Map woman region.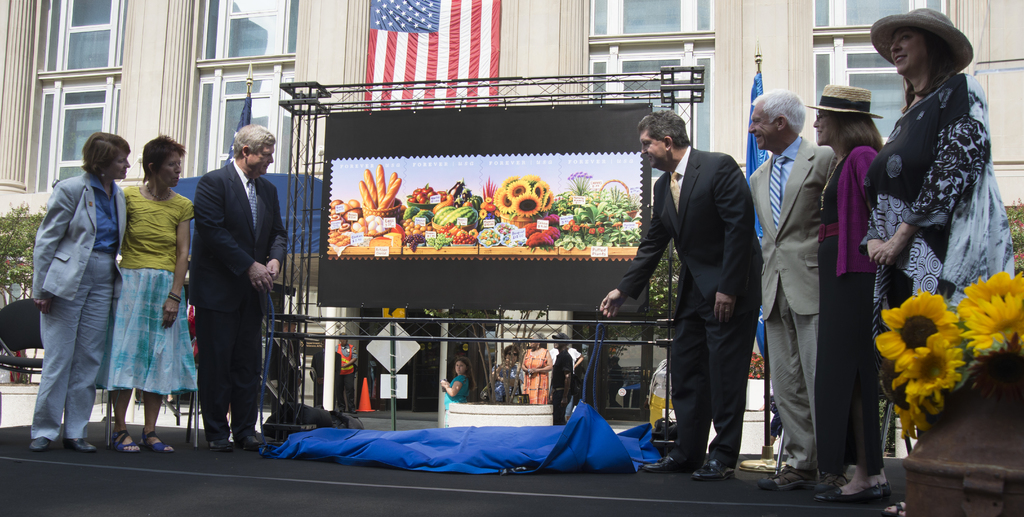
Mapped to <bbox>113, 133, 202, 460</bbox>.
